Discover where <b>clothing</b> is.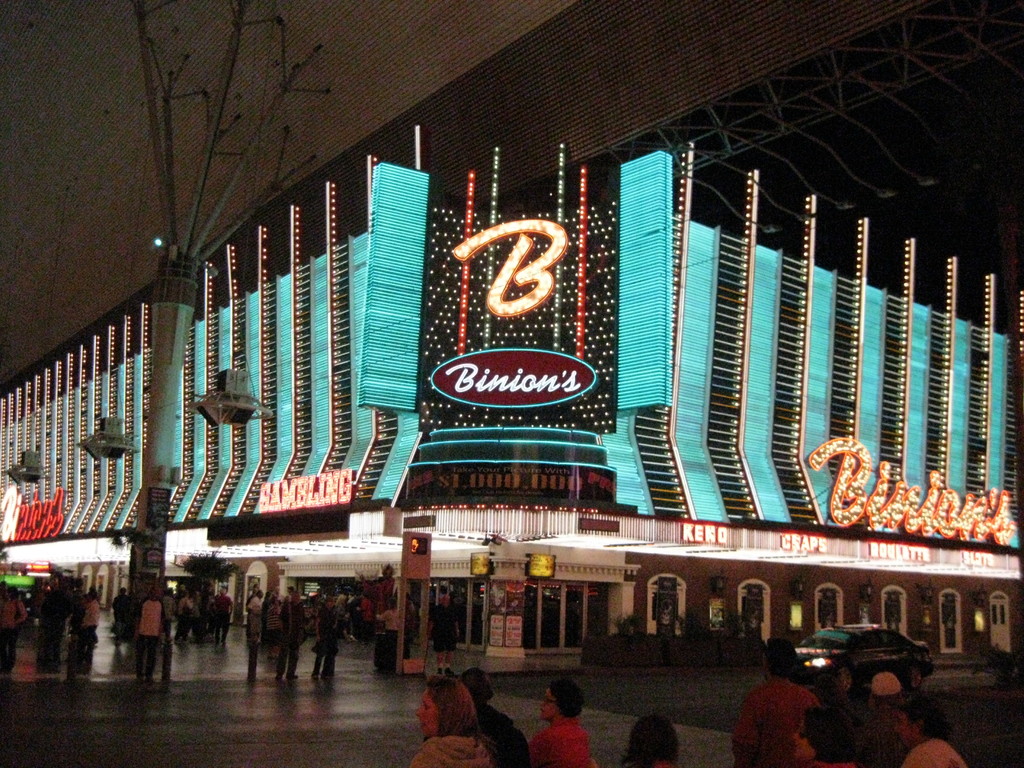
Discovered at locate(376, 607, 399, 628).
